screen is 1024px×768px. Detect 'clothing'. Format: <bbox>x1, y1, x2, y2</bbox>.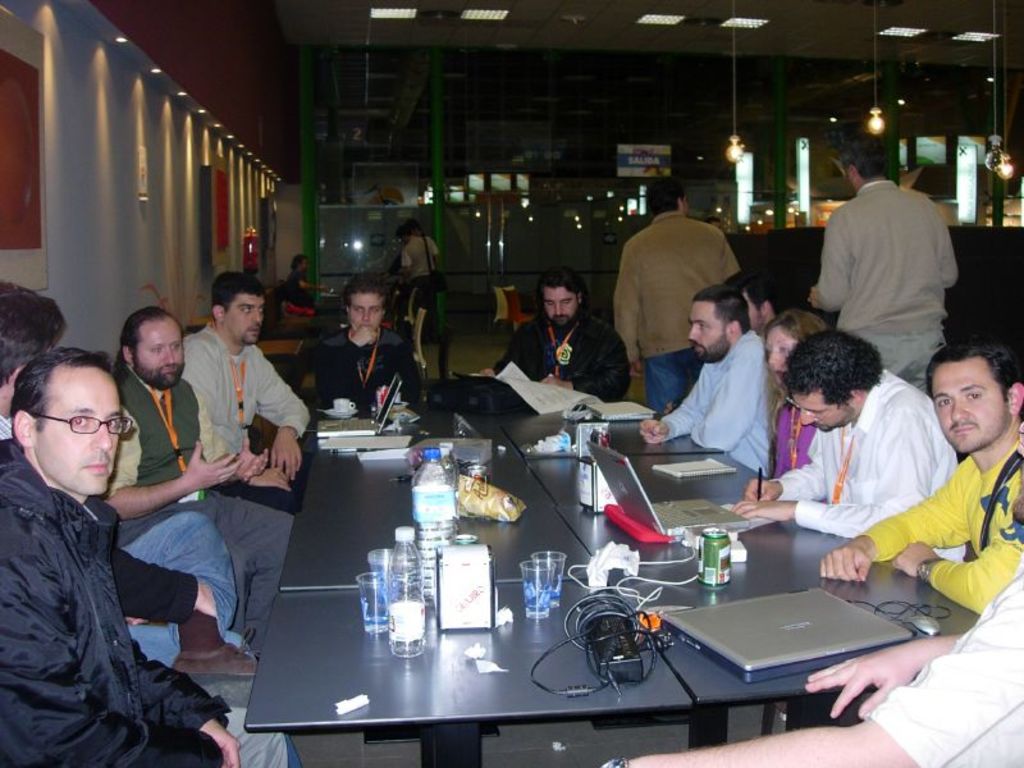
<bbox>177, 319, 316, 509</bbox>.
